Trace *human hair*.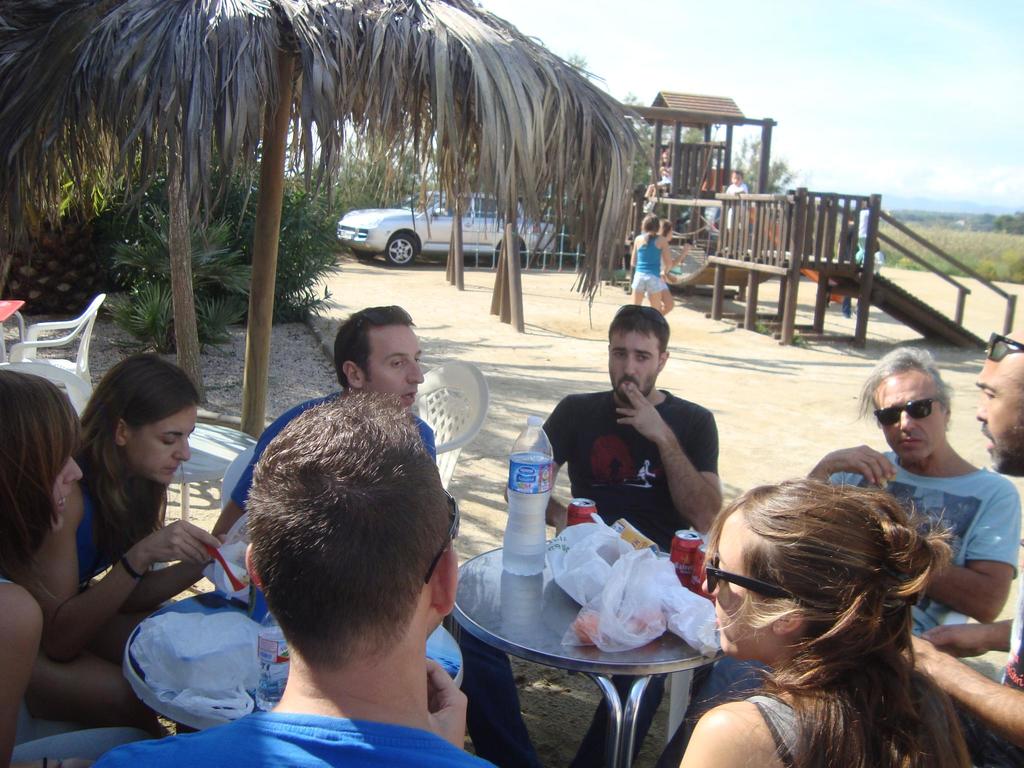
Traced to 609, 304, 671, 359.
